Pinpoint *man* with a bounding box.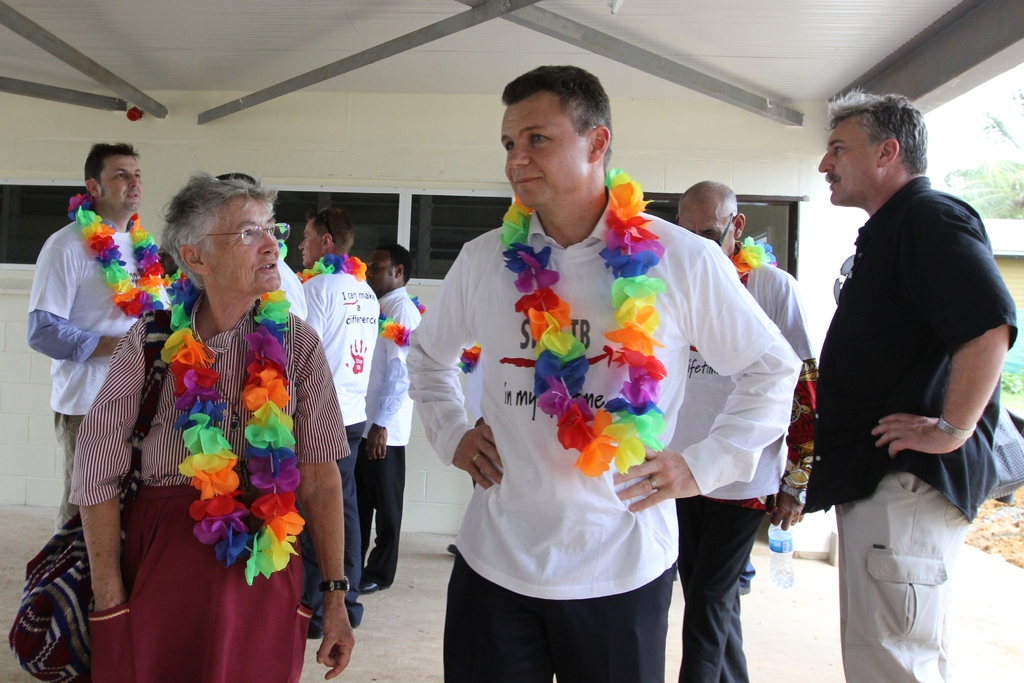
<bbox>404, 63, 804, 682</bbox>.
